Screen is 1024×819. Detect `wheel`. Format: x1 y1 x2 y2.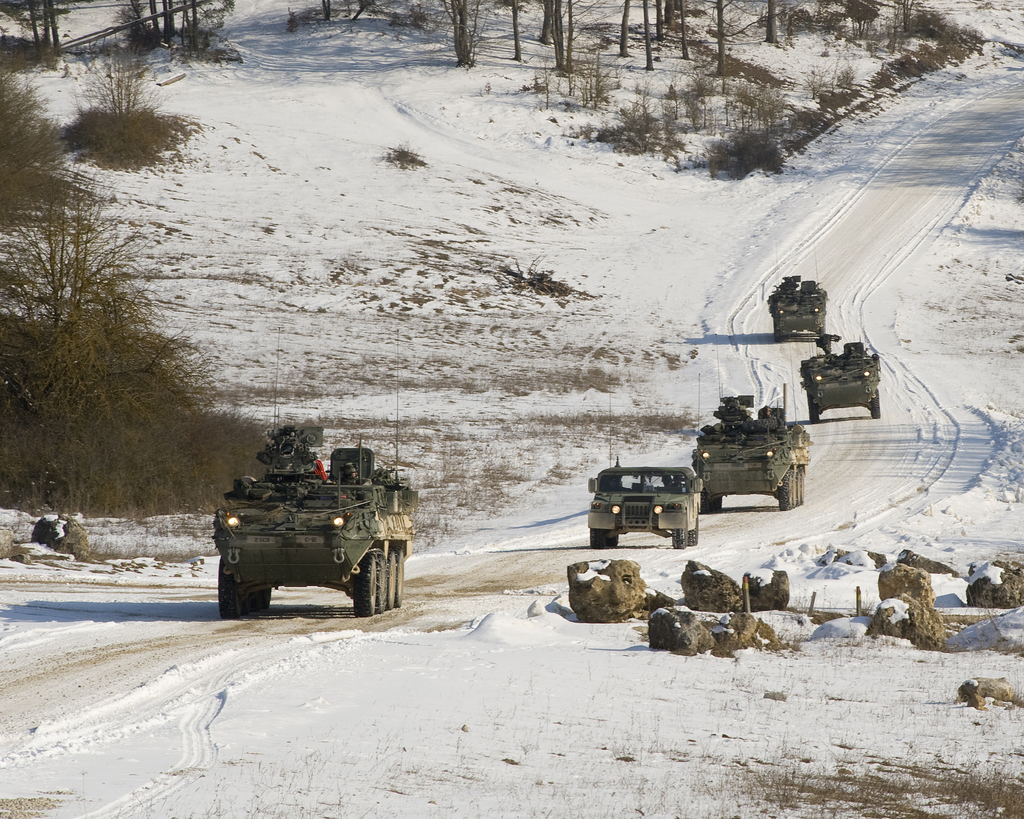
819 317 824 333.
